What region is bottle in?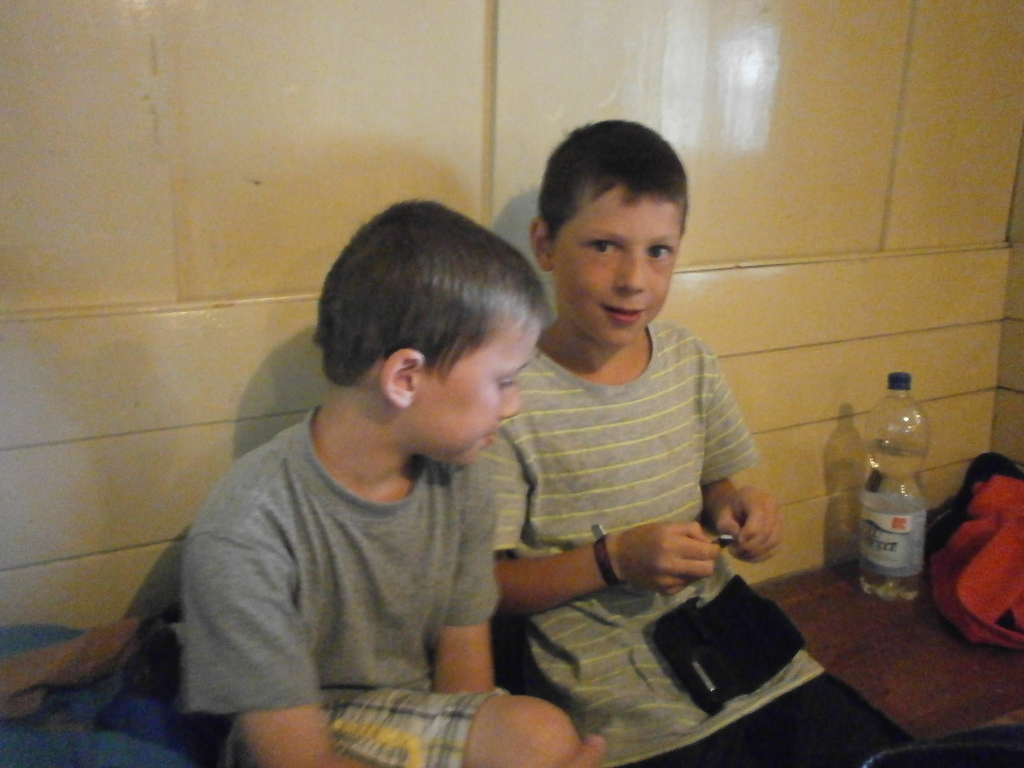
<region>830, 388, 954, 595</region>.
